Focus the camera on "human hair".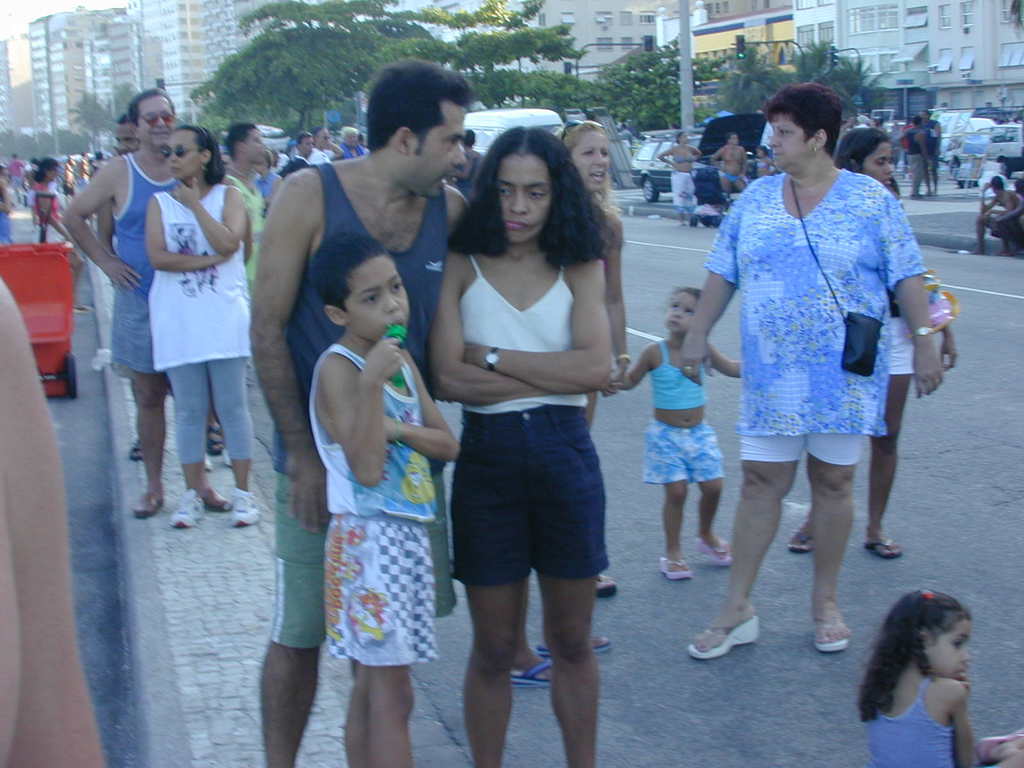
Focus region: box(835, 126, 888, 177).
